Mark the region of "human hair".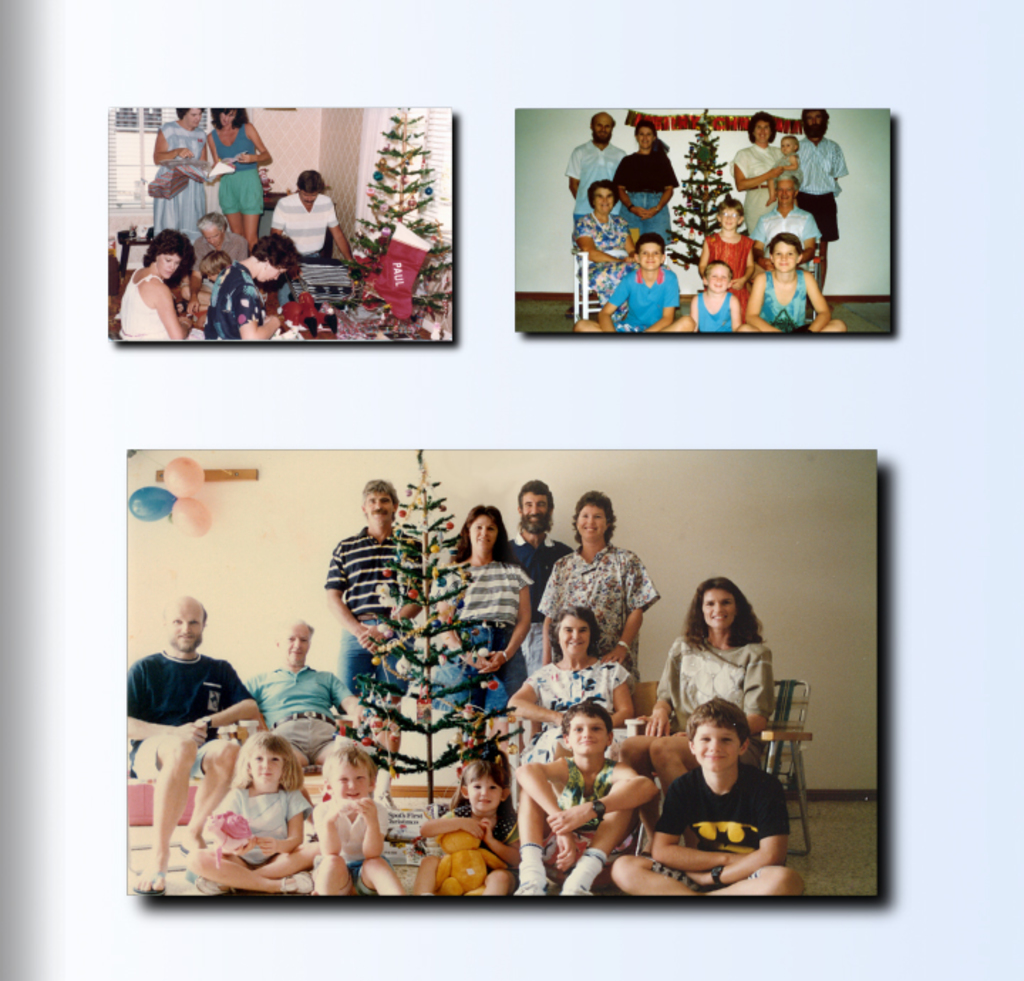
Region: l=202, t=253, r=230, b=276.
